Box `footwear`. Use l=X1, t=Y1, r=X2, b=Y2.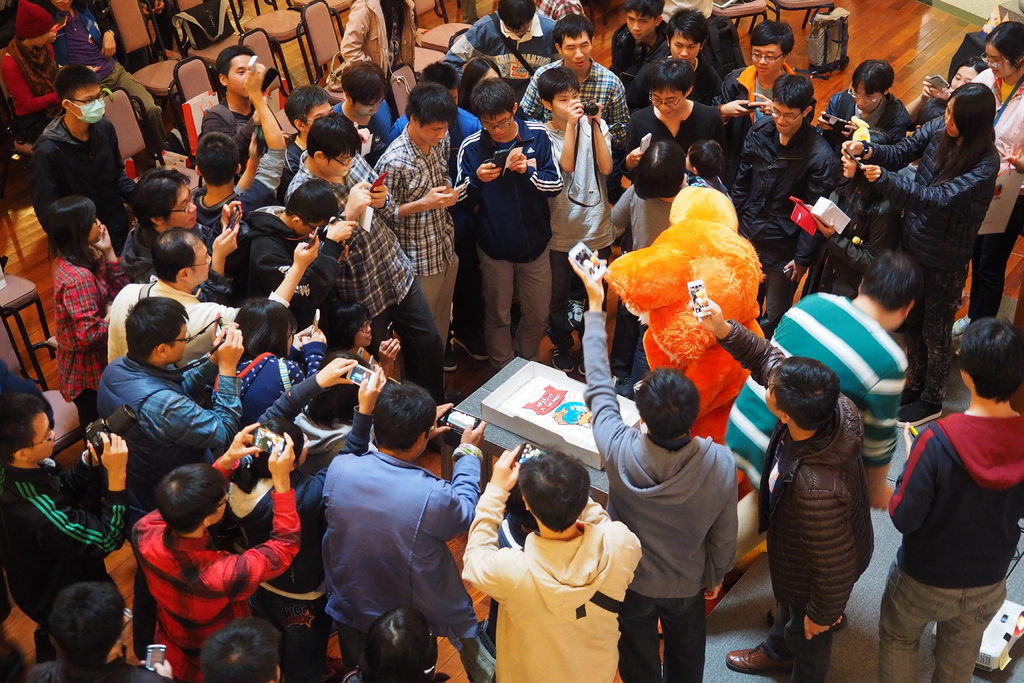
l=445, t=338, r=465, b=370.
